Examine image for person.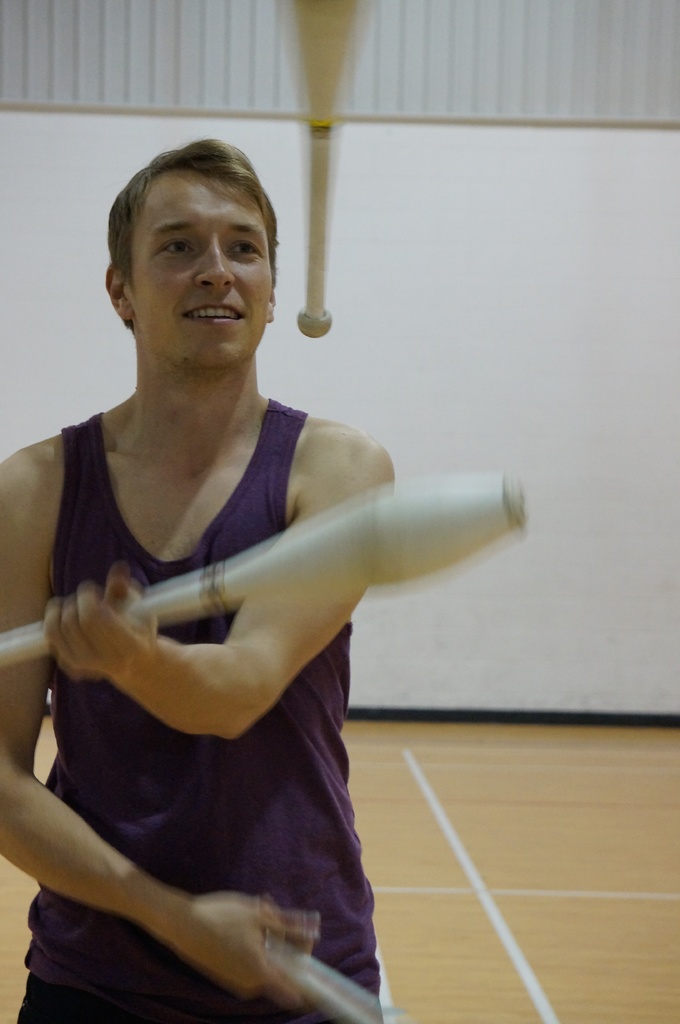
Examination result: 0:133:385:1023.
